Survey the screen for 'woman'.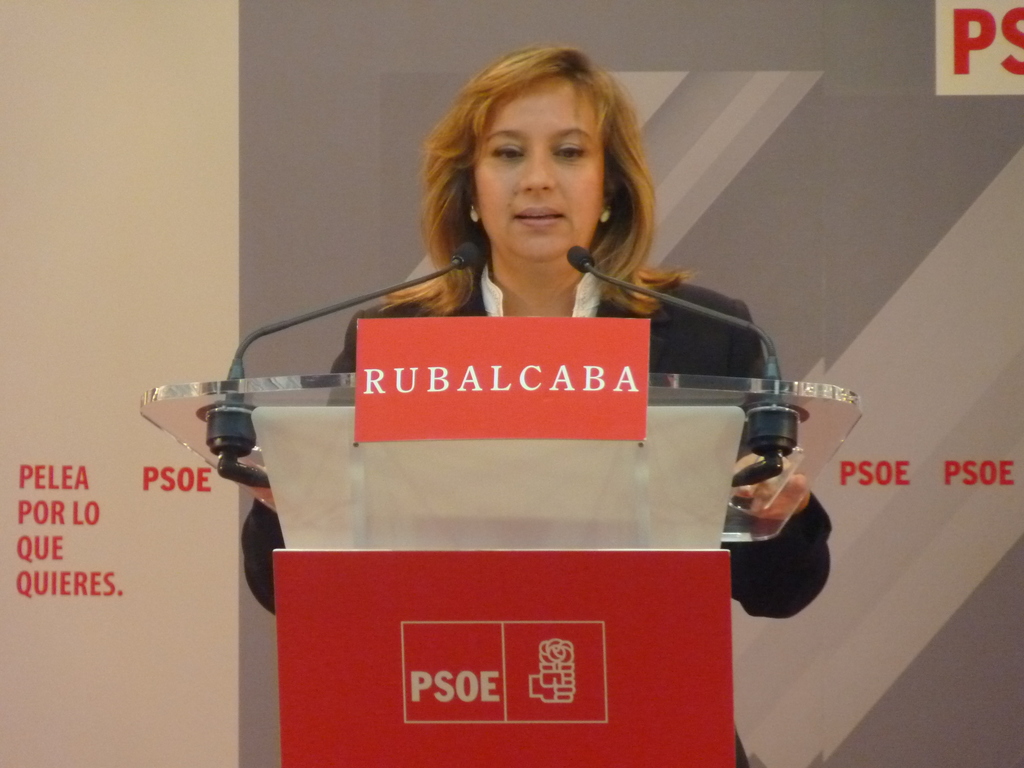
Survey found: 265/64/813/728.
